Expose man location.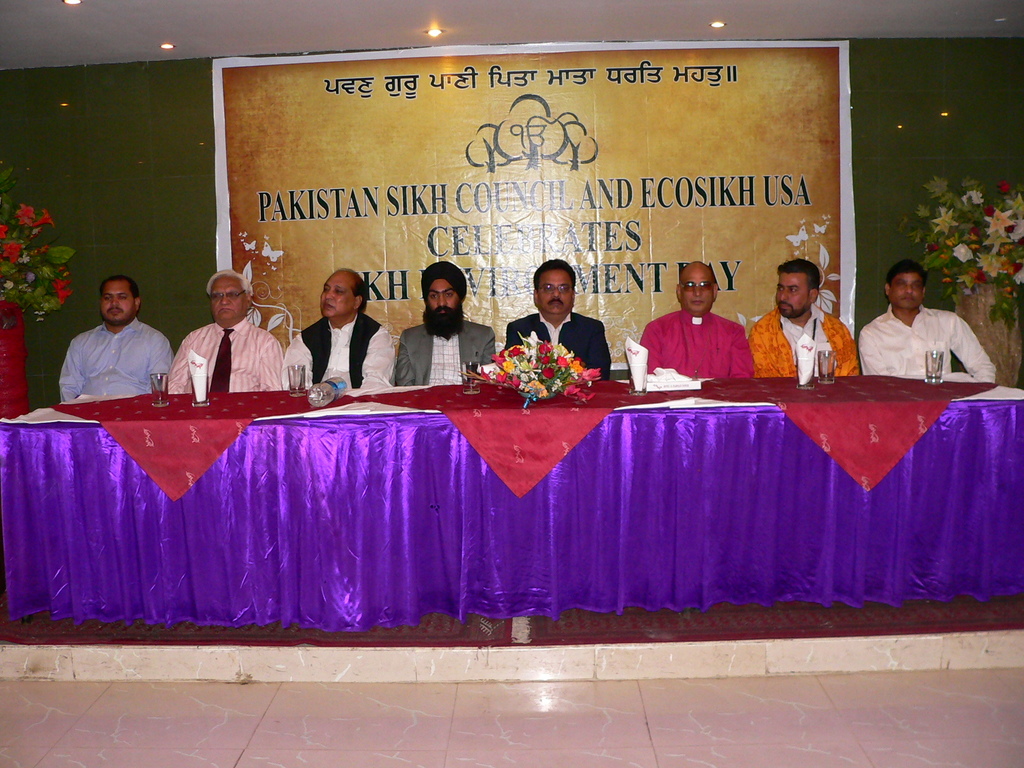
Exposed at pyautogui.locateOnScreen(851, 272, 1009, 397).
